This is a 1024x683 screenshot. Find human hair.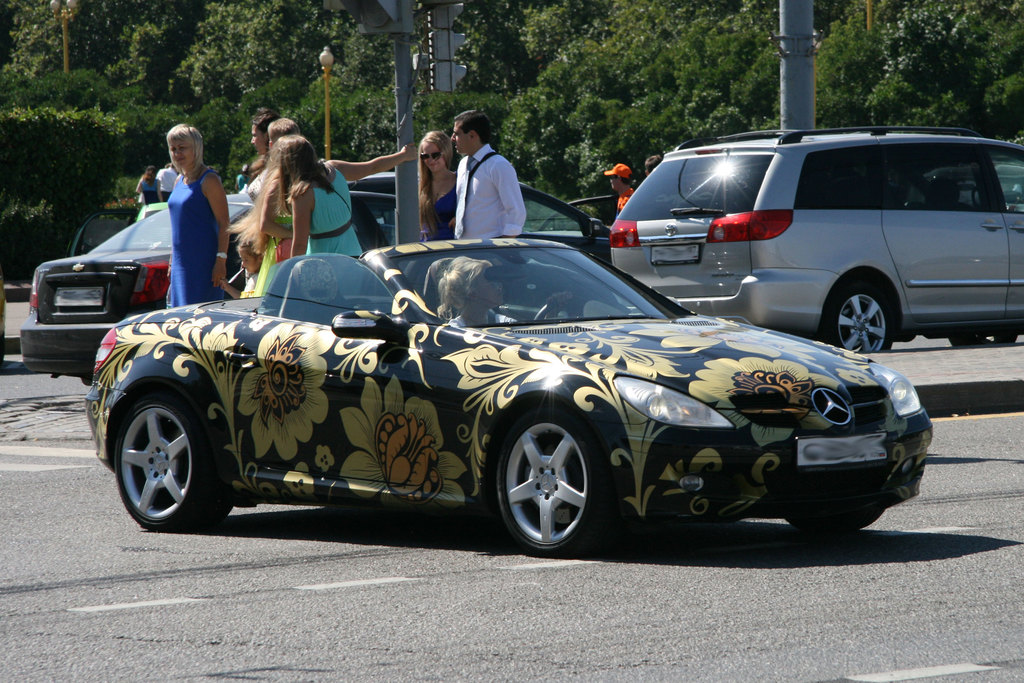
Bounding box: [x1=646, y1=156, x2=662, y2=174].
